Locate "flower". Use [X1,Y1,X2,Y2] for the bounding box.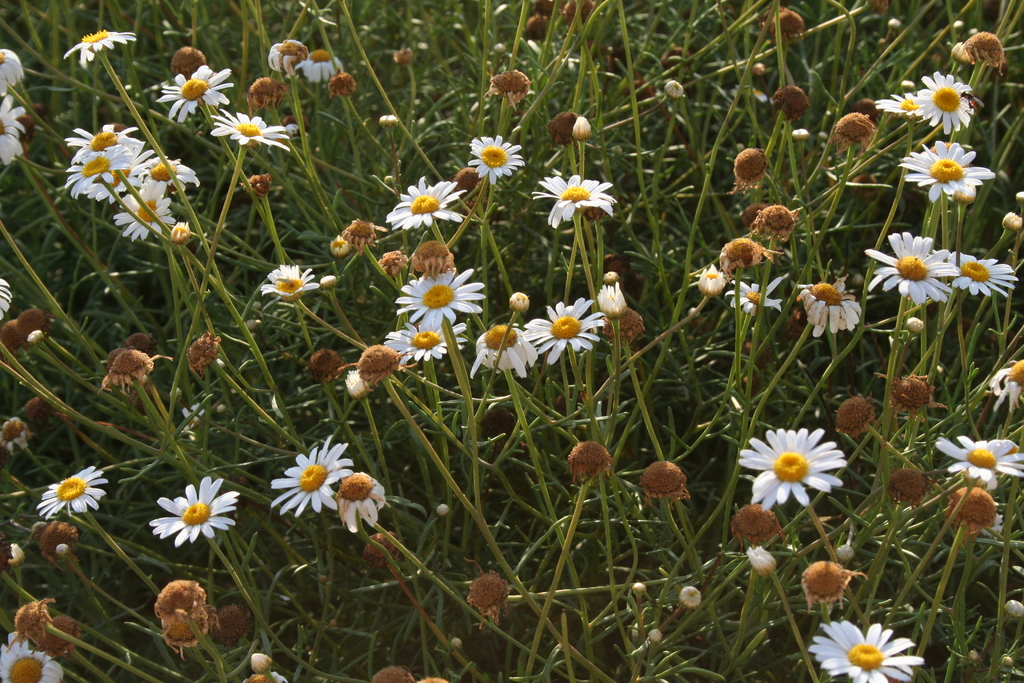
[737,425,837,509].
